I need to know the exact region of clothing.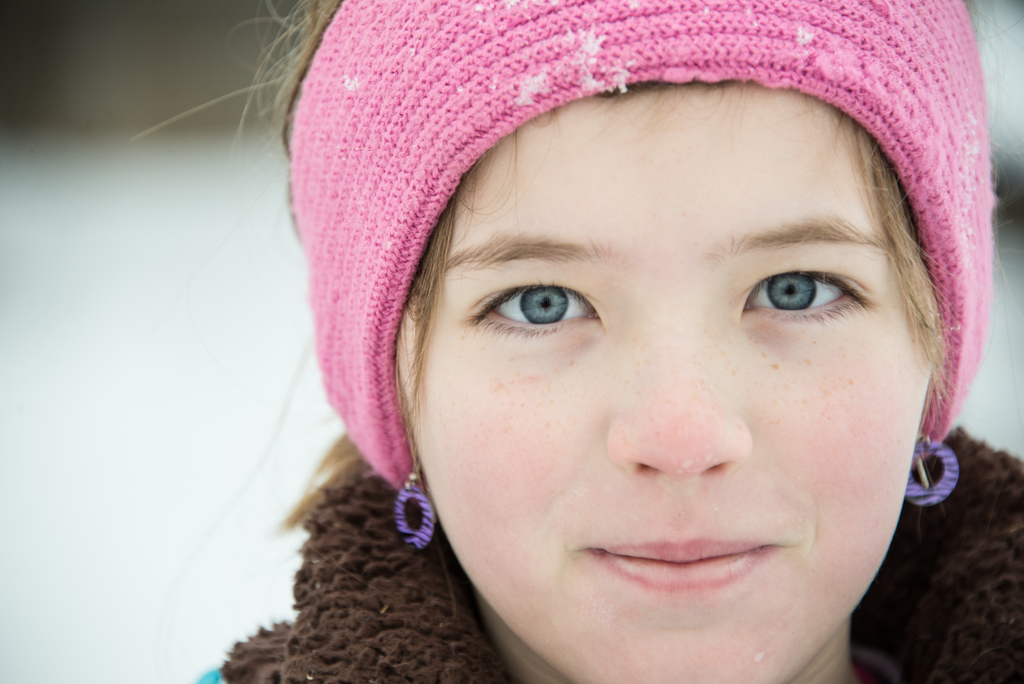
Region: select_region(191, 419, 1023, 683).
